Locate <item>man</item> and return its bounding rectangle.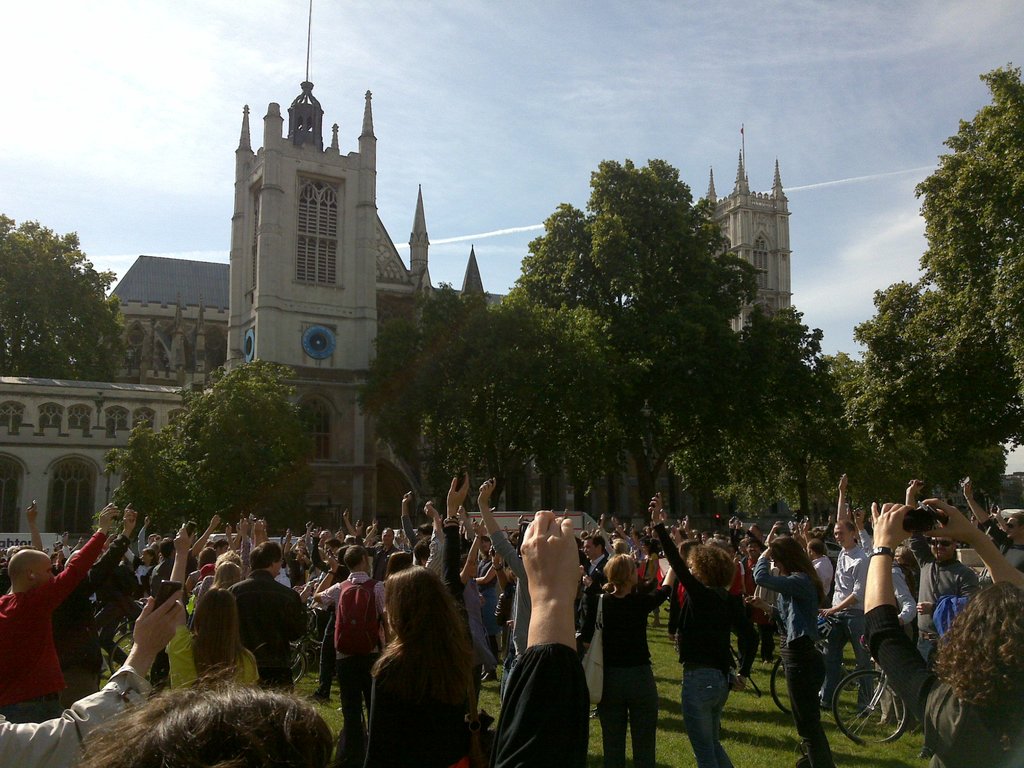
select_region(224, 541, 302, 696).
